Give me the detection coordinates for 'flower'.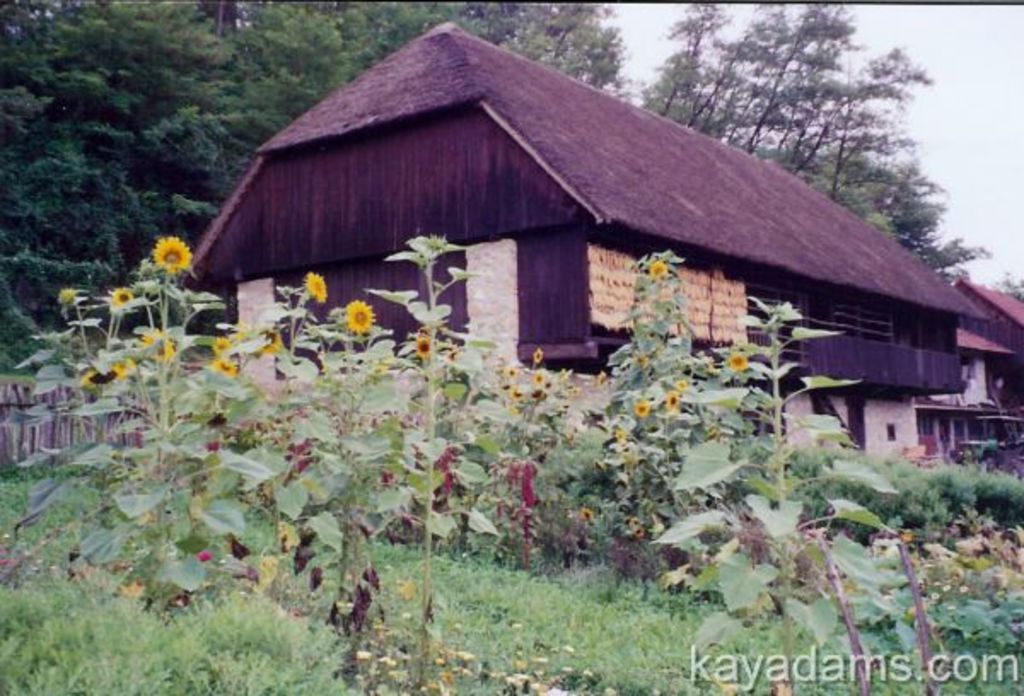
(213, 334, 234, 351).
